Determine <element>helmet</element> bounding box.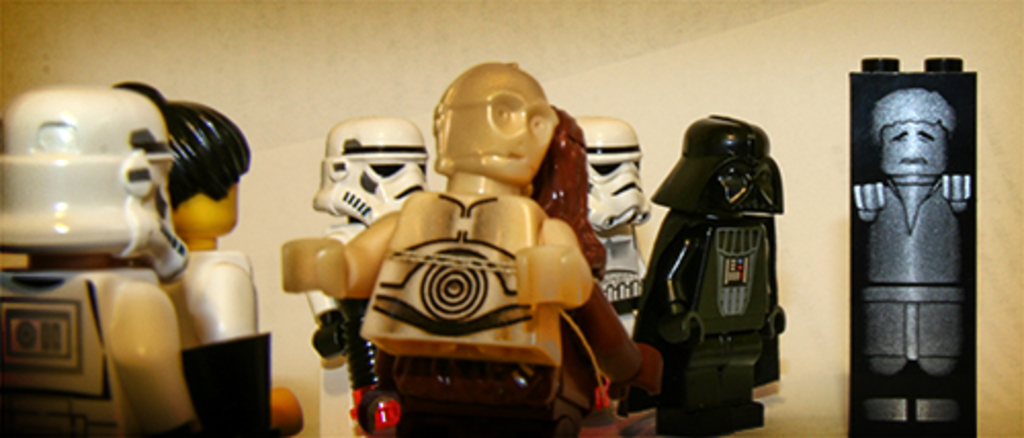
Determined: pyautogui.locateOnScreen(311, 111, 430, 225).
